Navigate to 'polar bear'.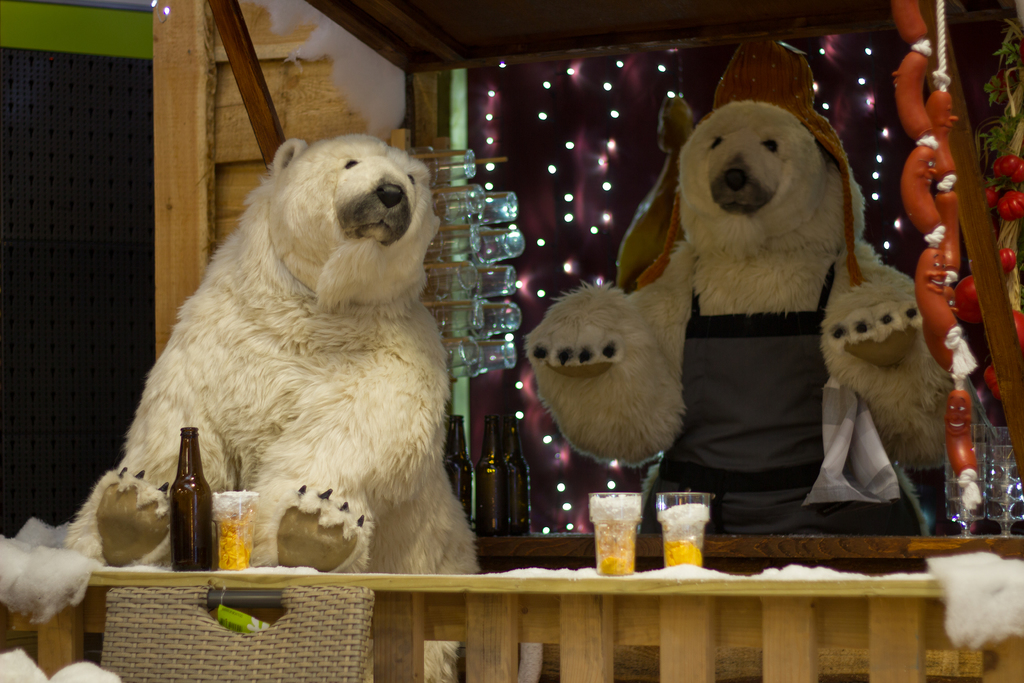
Navigation target: [518,100,948,577].
